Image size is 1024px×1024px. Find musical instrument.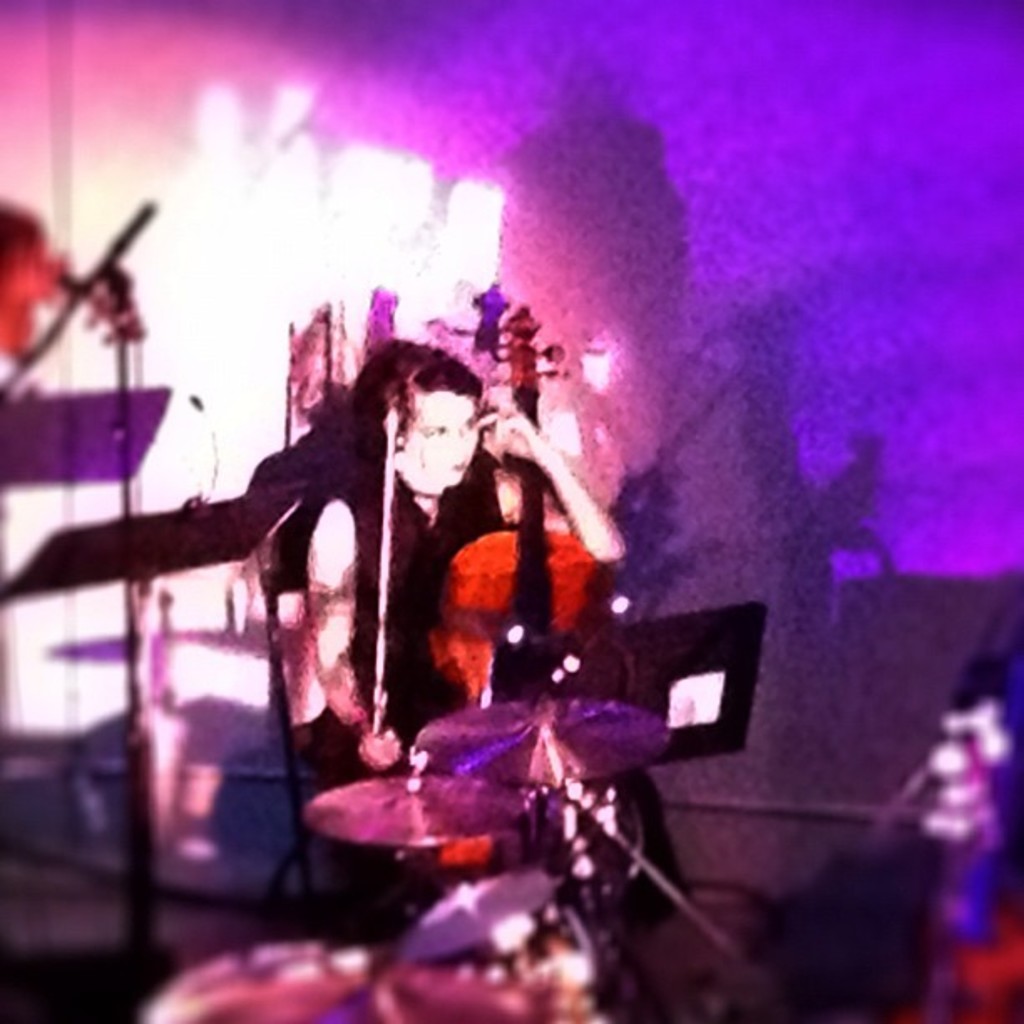
bbox=(417, 303, 649, 882).
